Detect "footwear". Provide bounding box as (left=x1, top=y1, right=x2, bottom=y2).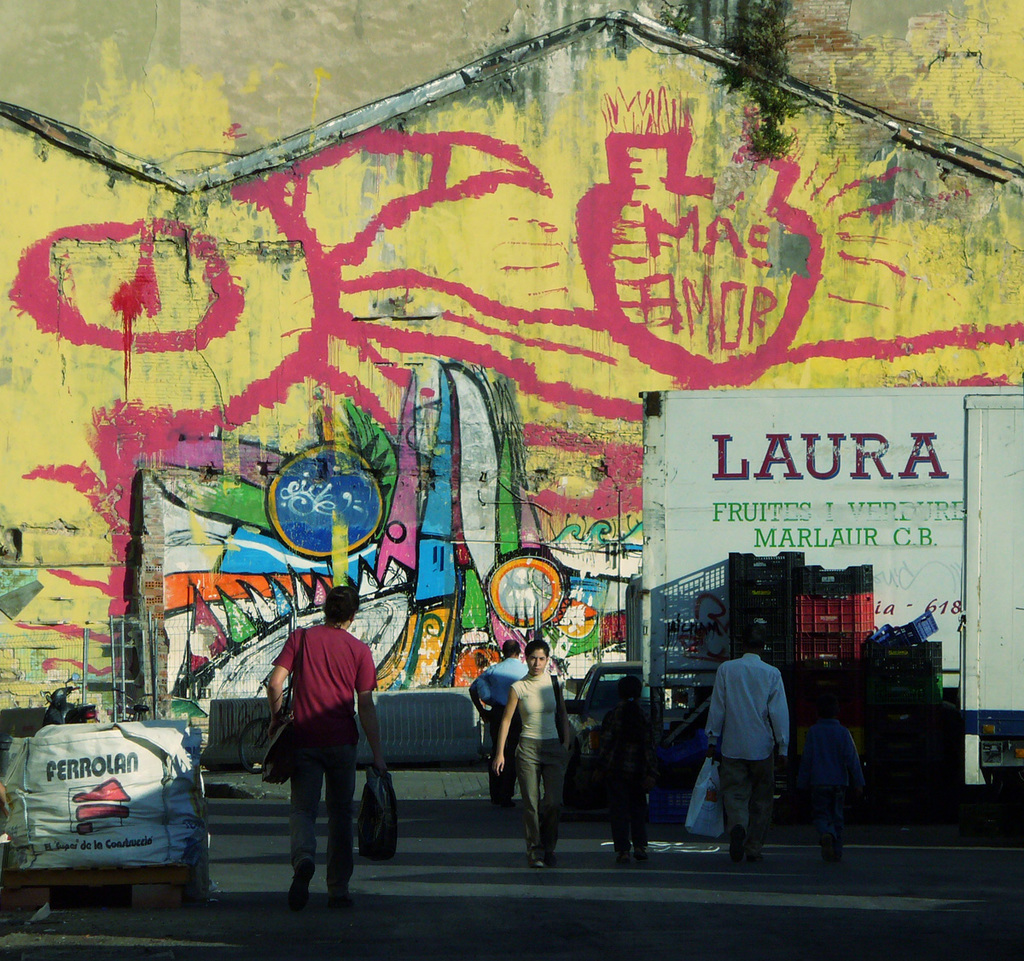
(left=748, top=847, right=762, bottom=861).
